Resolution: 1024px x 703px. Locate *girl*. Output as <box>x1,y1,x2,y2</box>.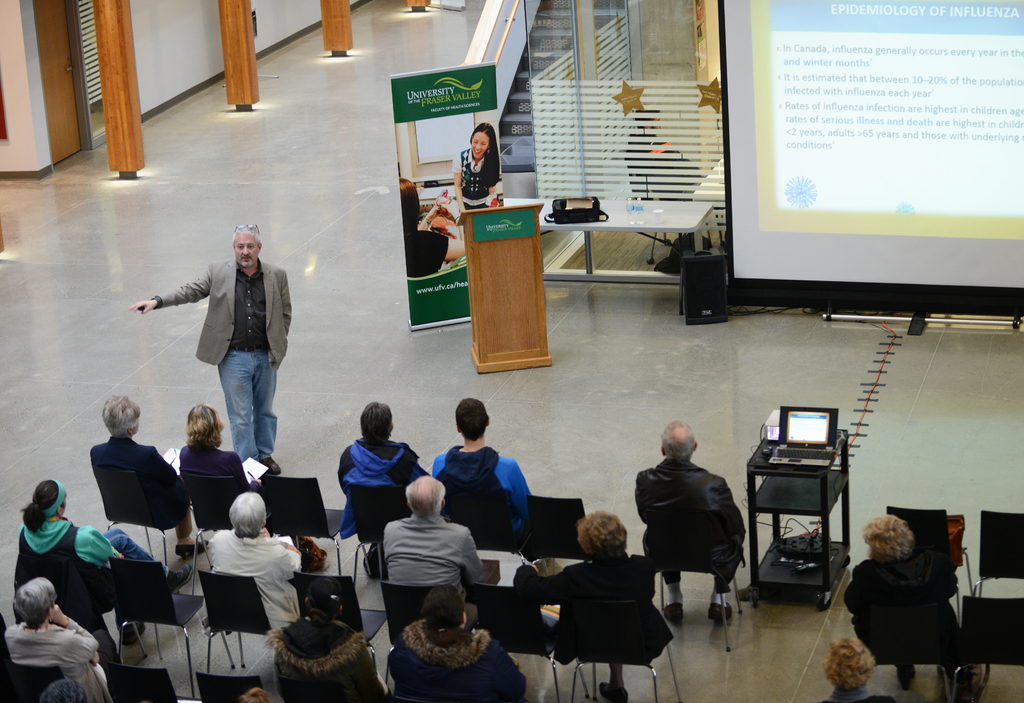
<box>451,122,500,214</box>.
